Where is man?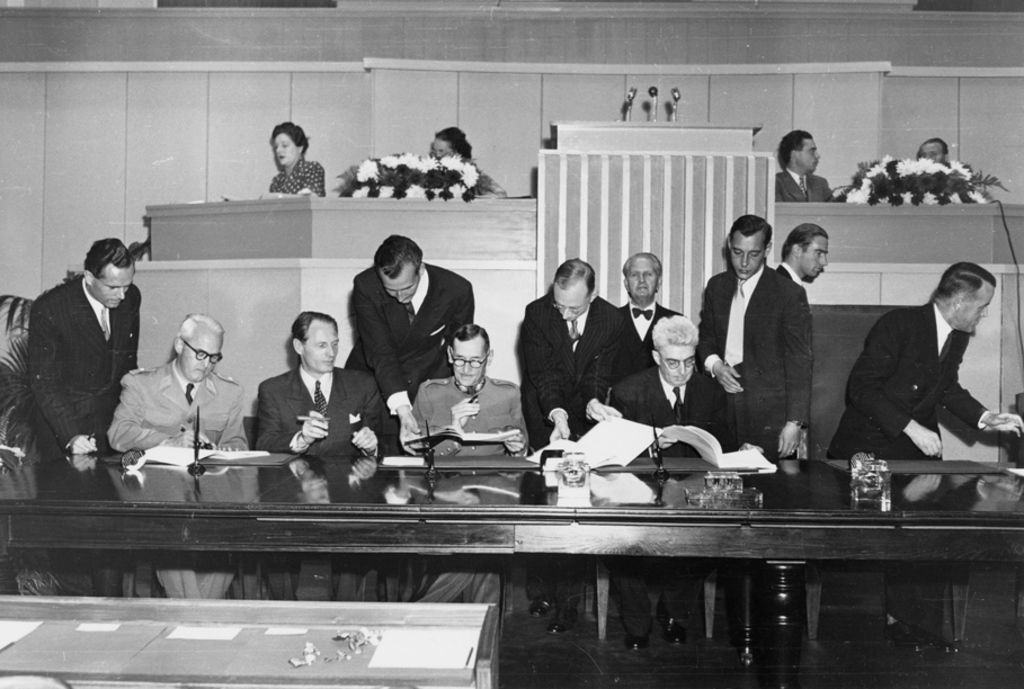
(left=341, top=238, right=474, bottom=580).
